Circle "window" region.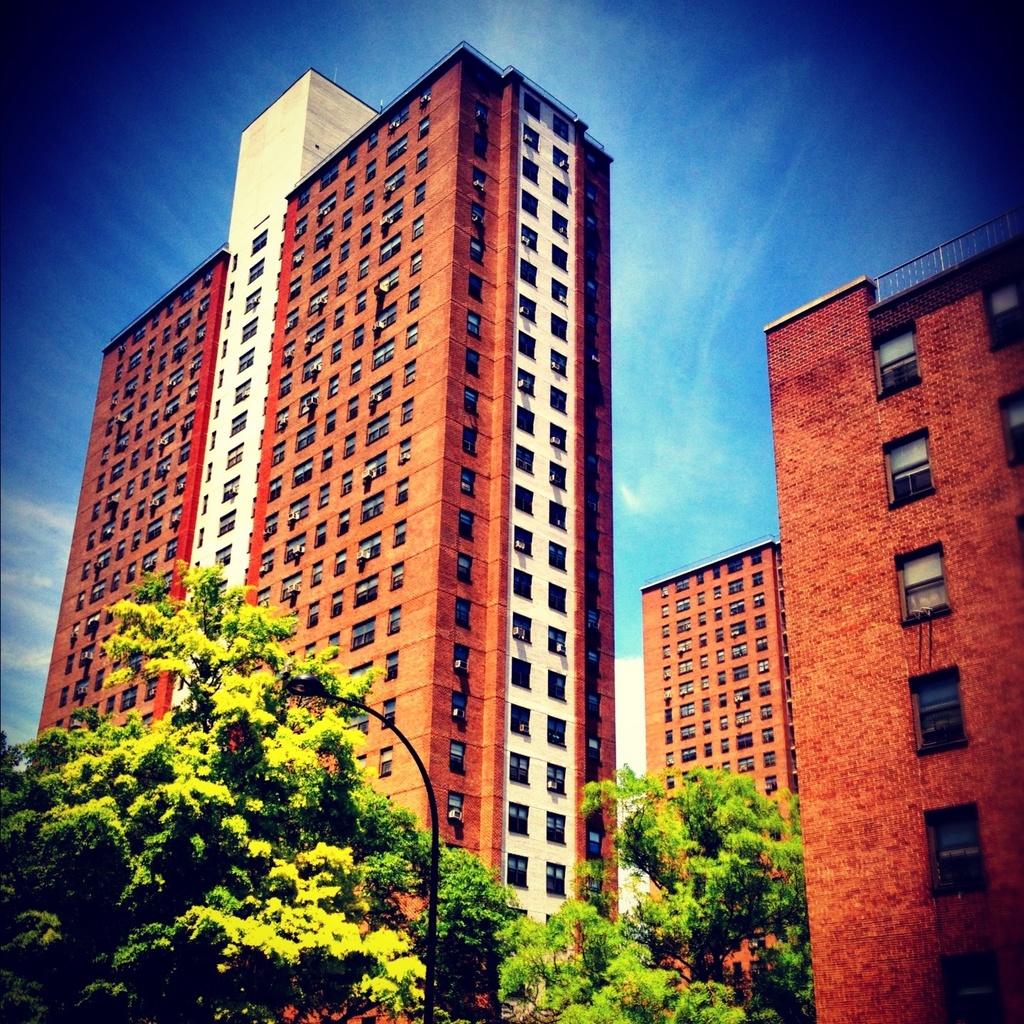
Region: locate(286, 651, 296, 660).
